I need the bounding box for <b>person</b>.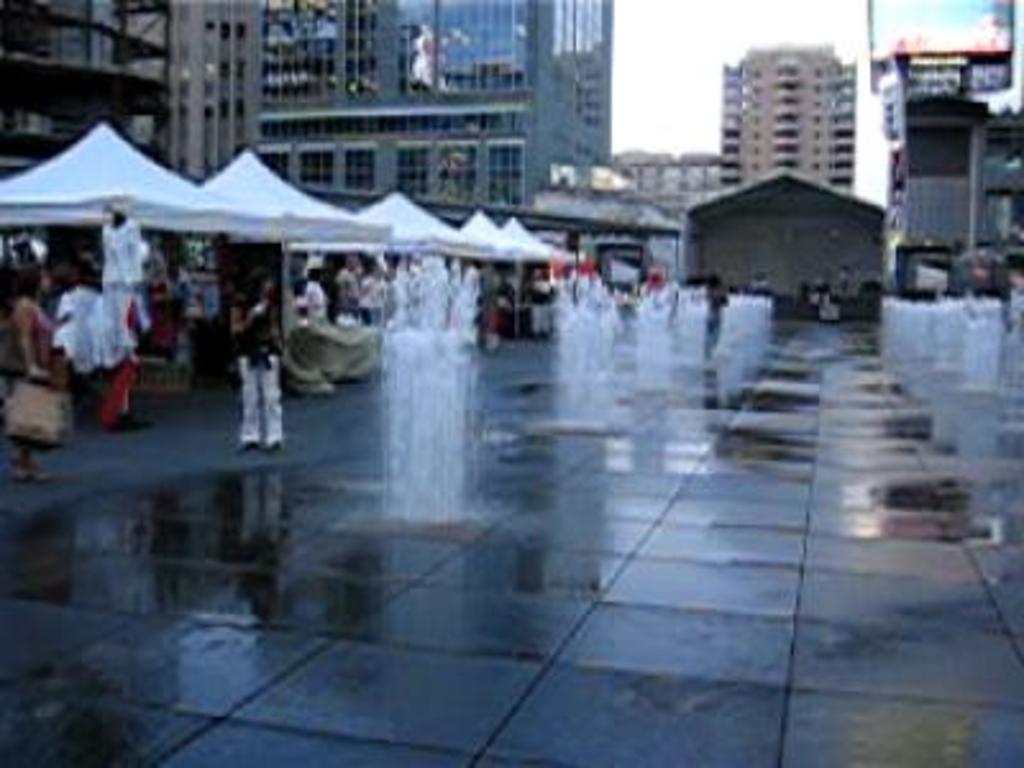
Here it is: 0/274/61/489.
